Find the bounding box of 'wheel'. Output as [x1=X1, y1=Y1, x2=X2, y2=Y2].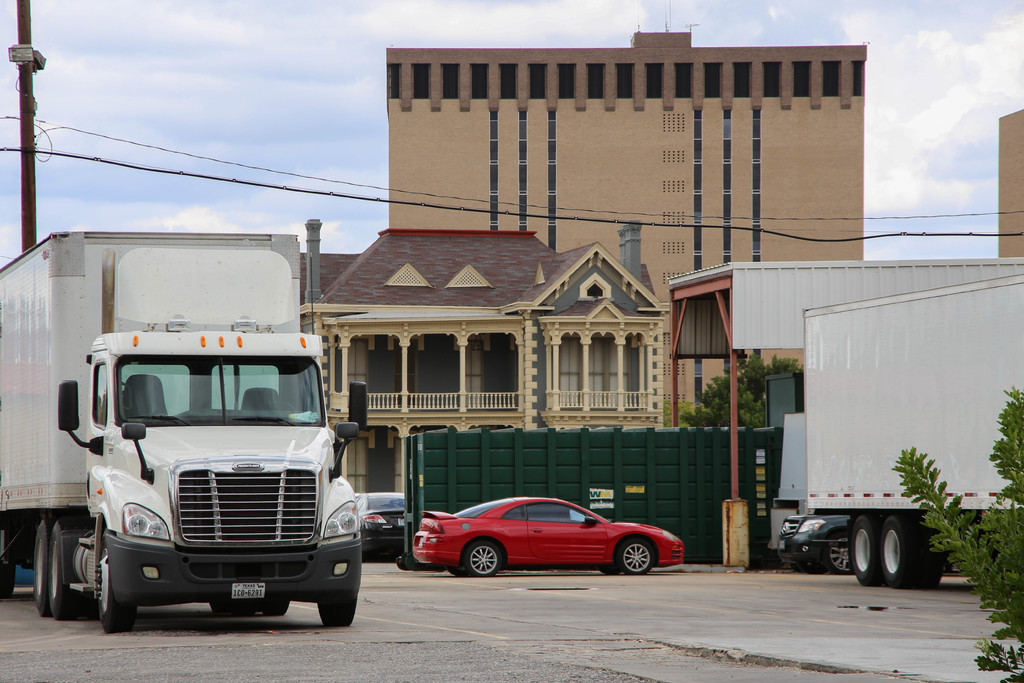
[x1=879, y1=516, x2=945, y2=587].
